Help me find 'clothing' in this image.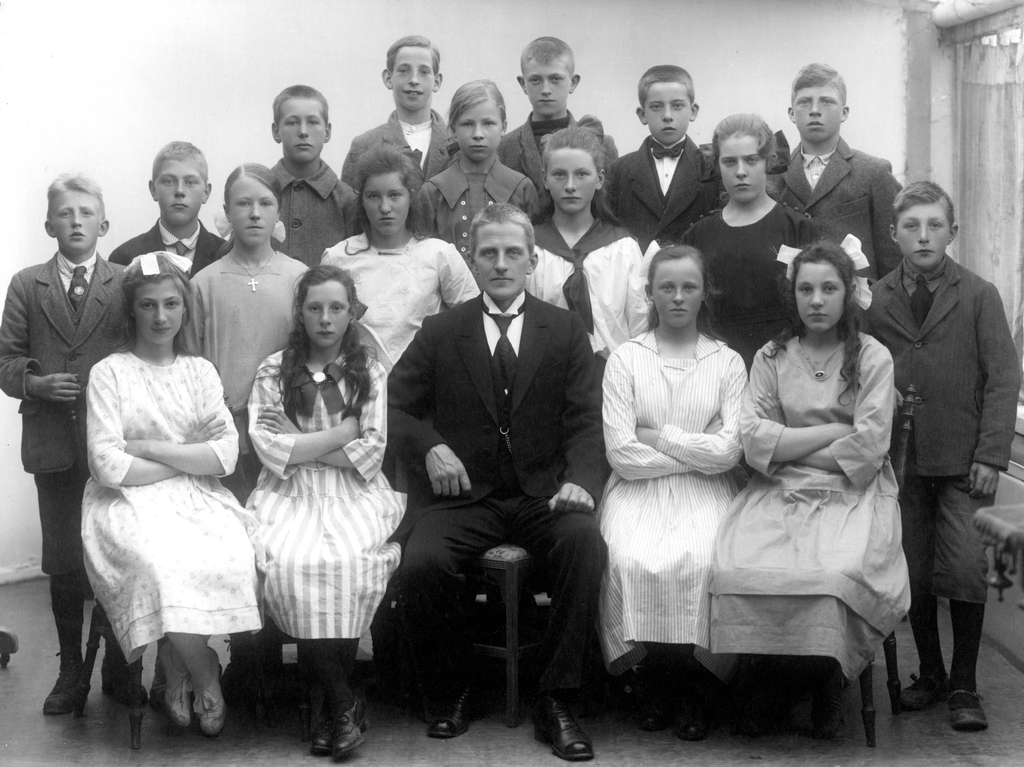
Found it: 603, 129, 735, 262.
